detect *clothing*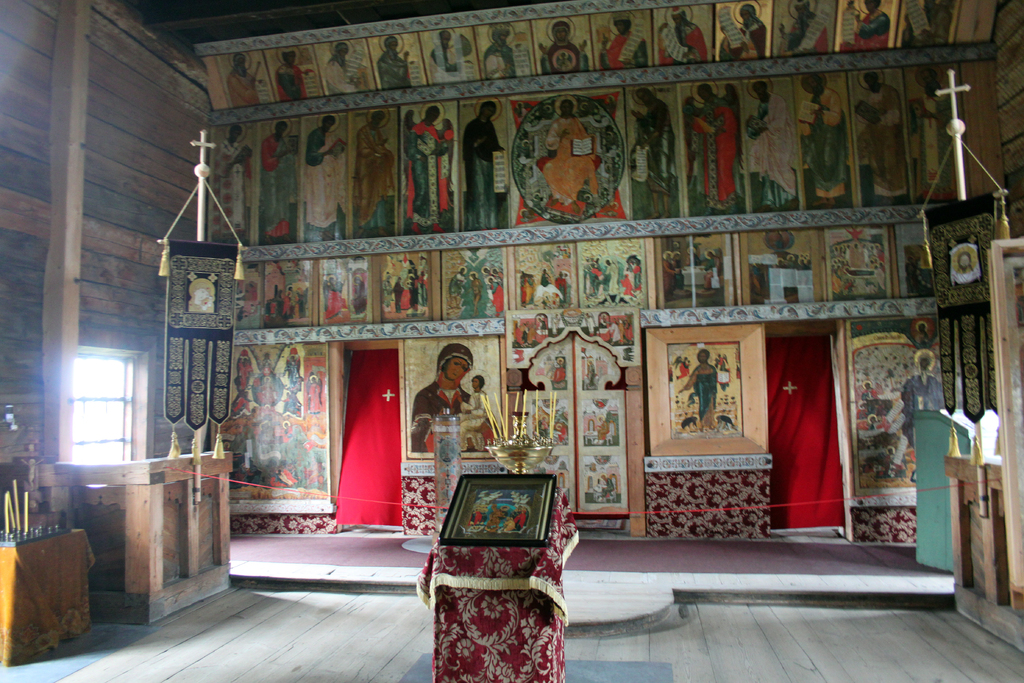
<region>594, 31, 650, 75</region>
